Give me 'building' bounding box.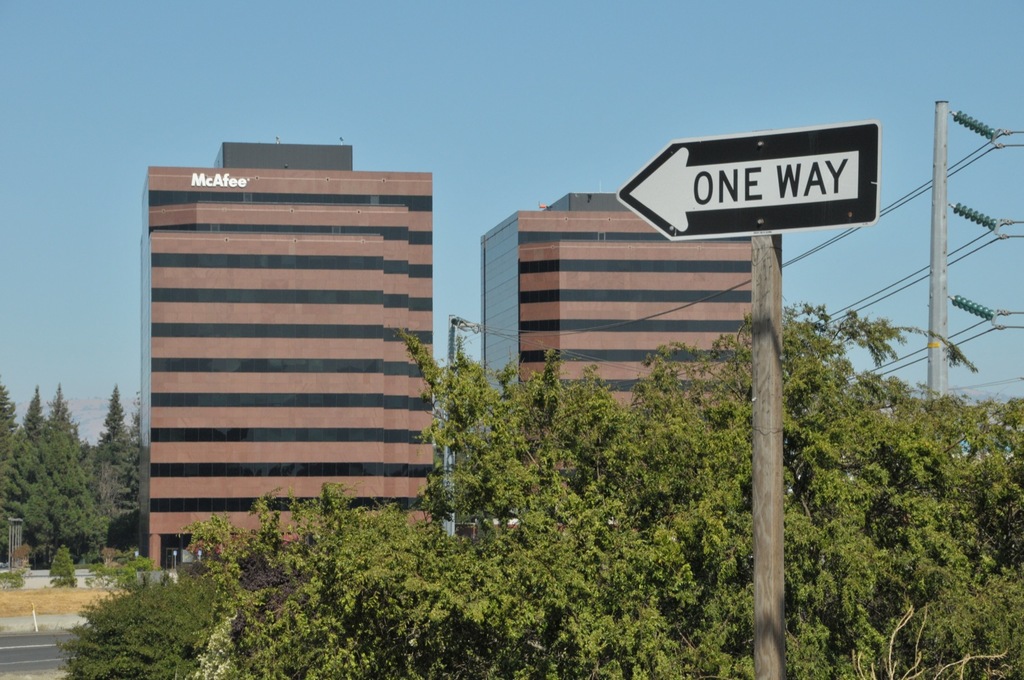
(left=138, top=144, right=430, bottom=569).
